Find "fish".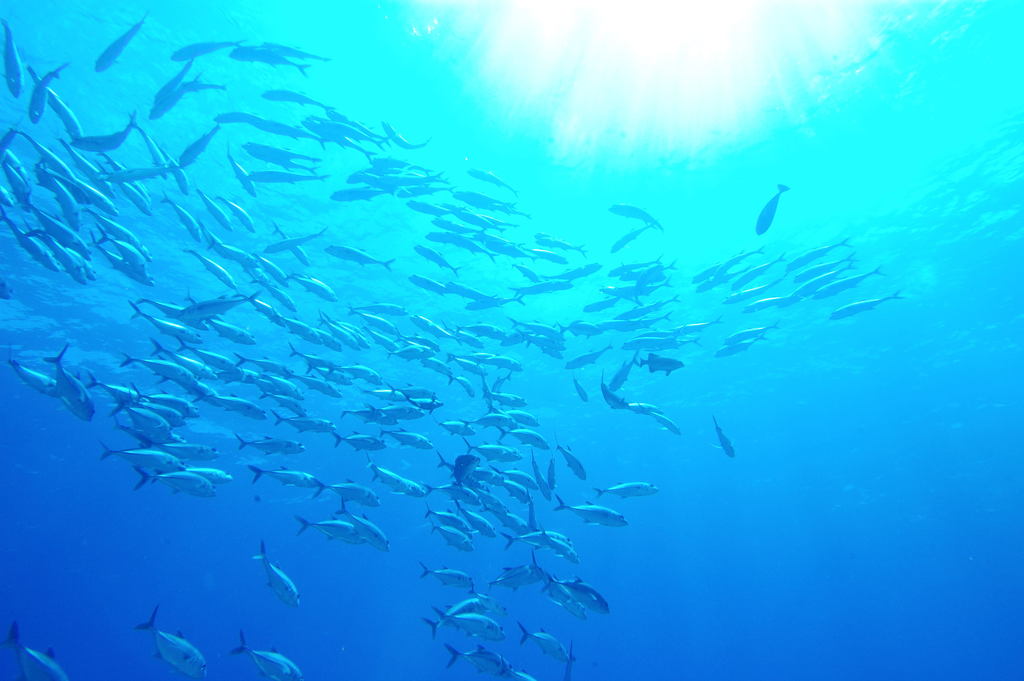
626 403 660 414.
